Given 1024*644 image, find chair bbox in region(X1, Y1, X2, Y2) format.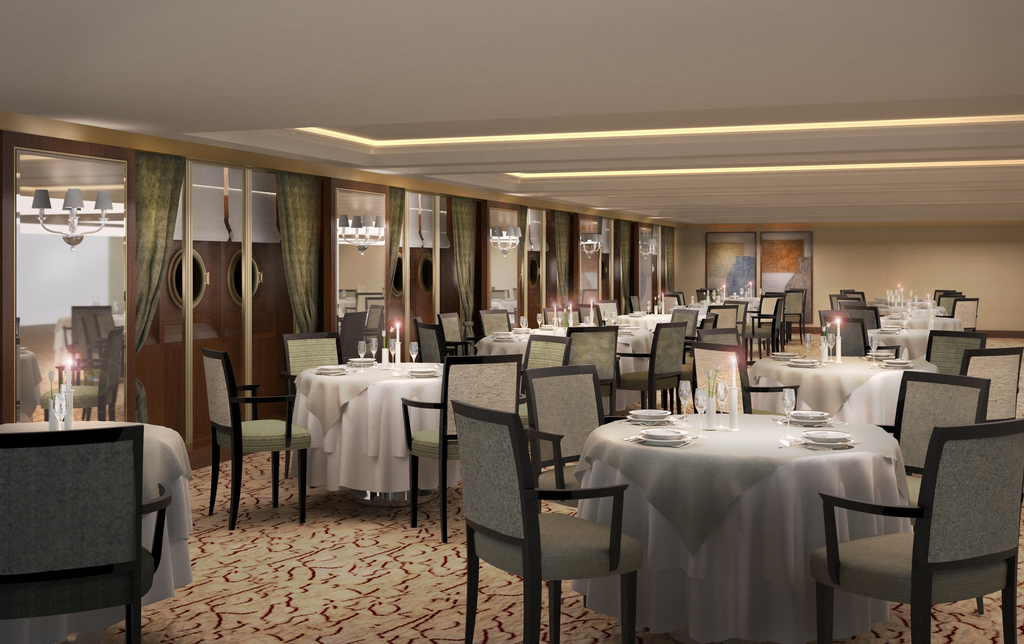
region(0, 426, 174, 643).
